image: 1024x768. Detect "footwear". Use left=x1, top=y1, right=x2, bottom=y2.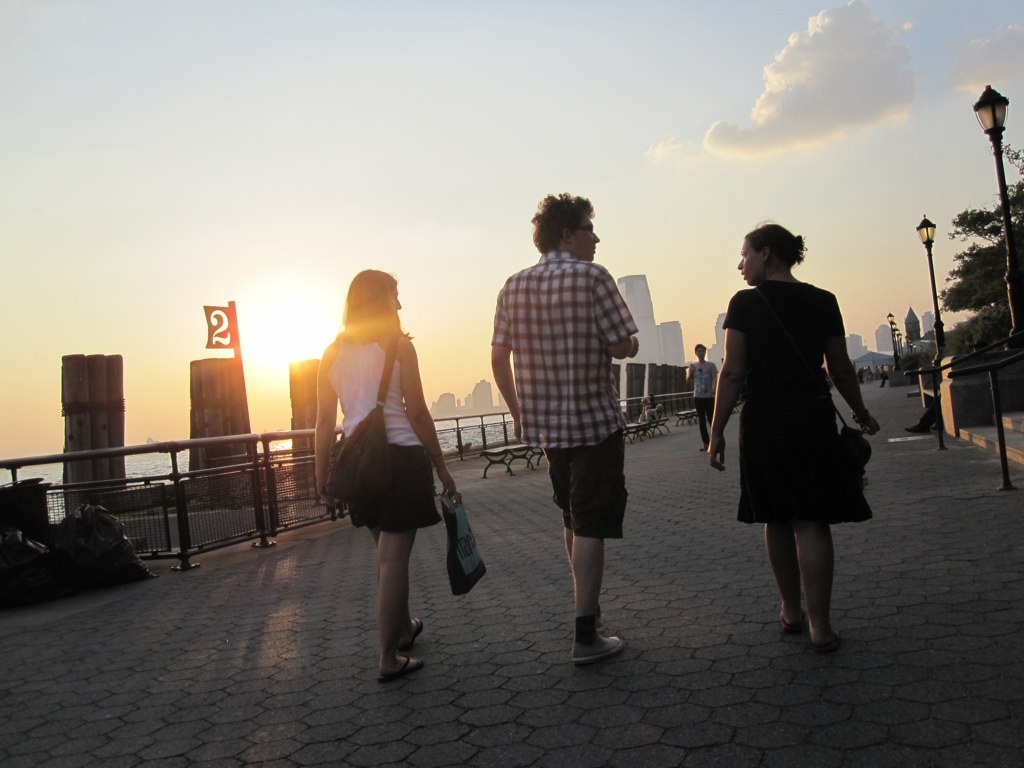
left=375, top=657, right=426, bottom=684.
